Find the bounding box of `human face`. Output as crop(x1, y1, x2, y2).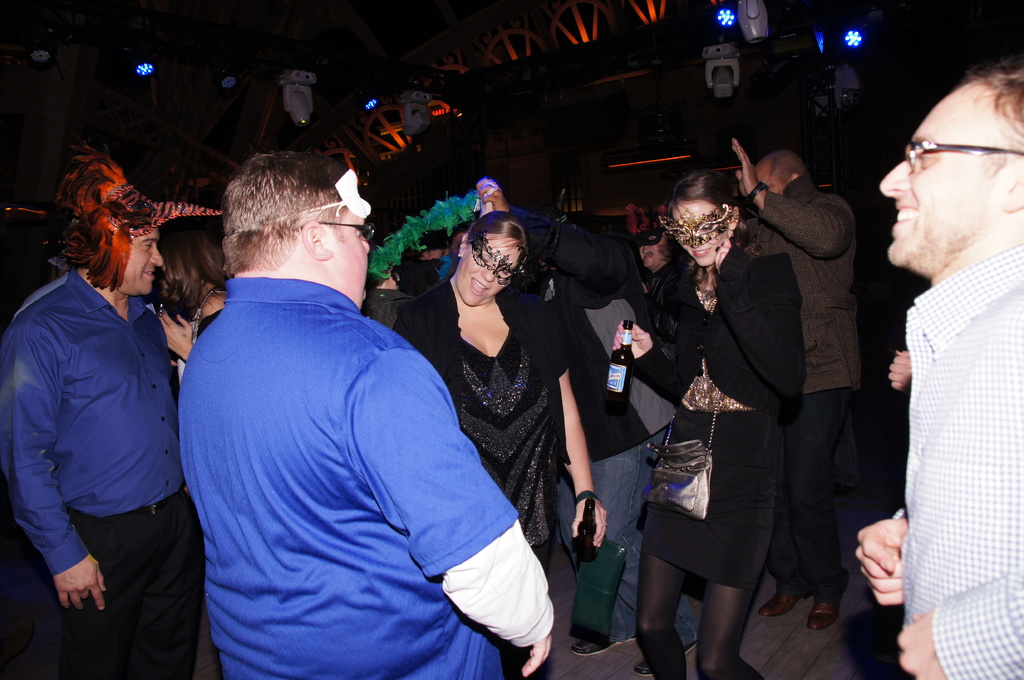
crop(682, 196, 737, 262).
